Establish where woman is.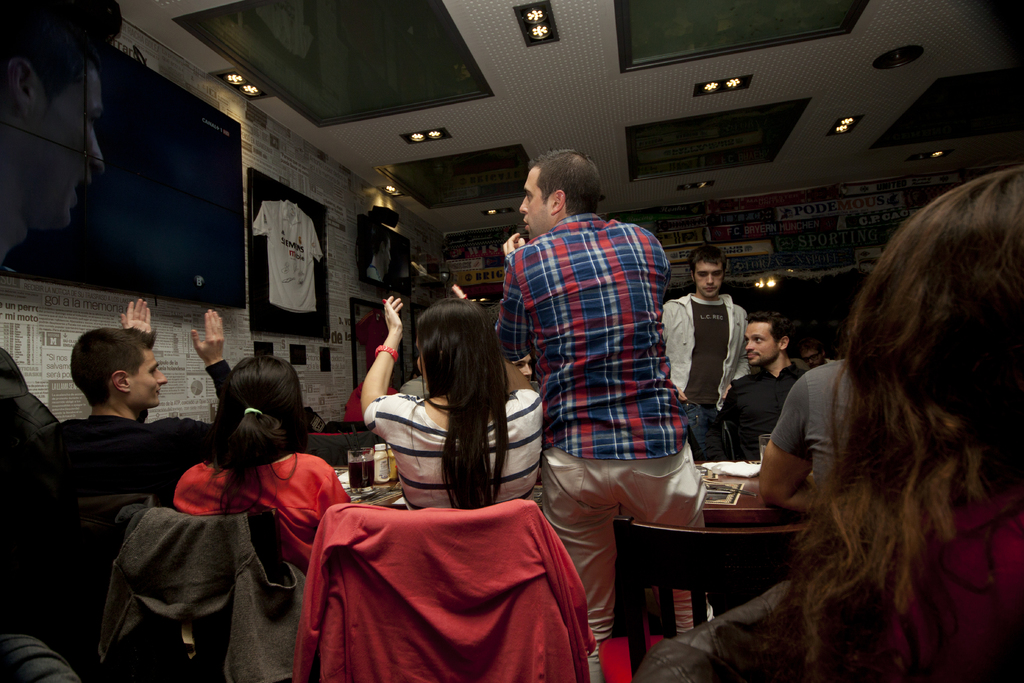
Established at bbox(367, 299, 548, 526).
